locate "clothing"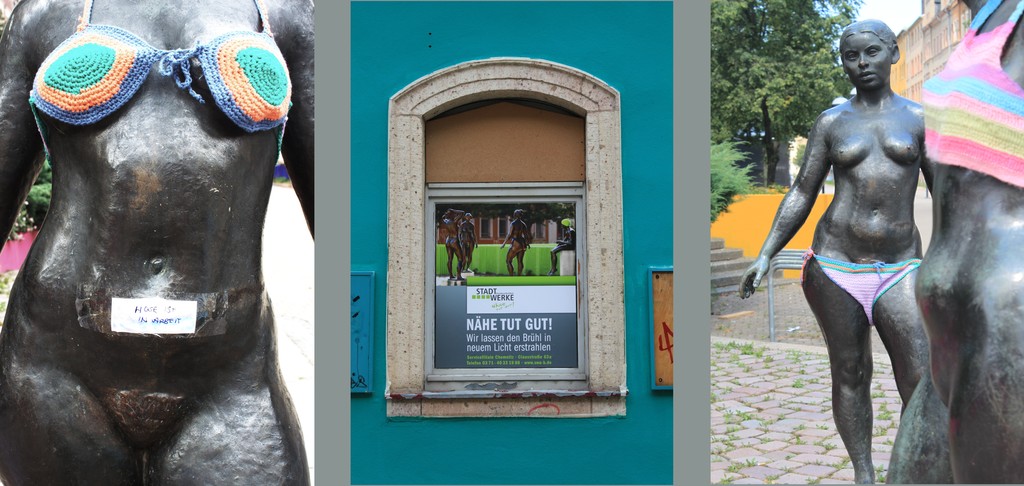
bbox=[801, 251, 927, 326]
